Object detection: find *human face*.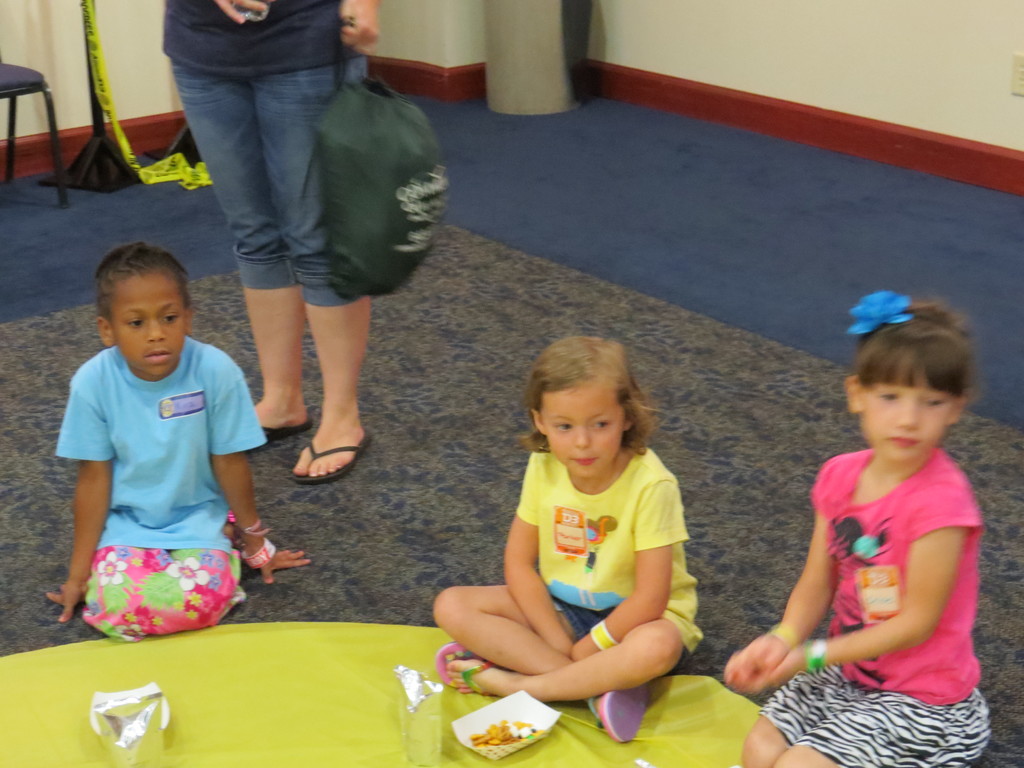
[113, 268, 186, 376].
